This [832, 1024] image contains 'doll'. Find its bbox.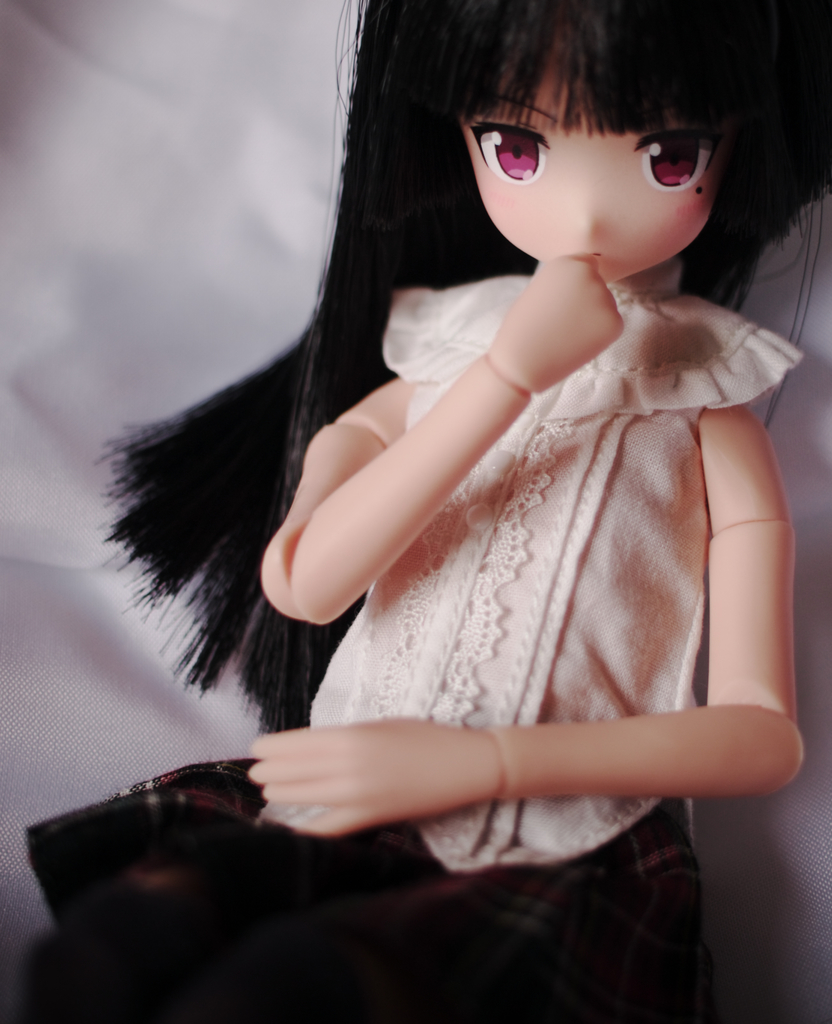
x1=74 y1=0 x2=831 y2=947.
